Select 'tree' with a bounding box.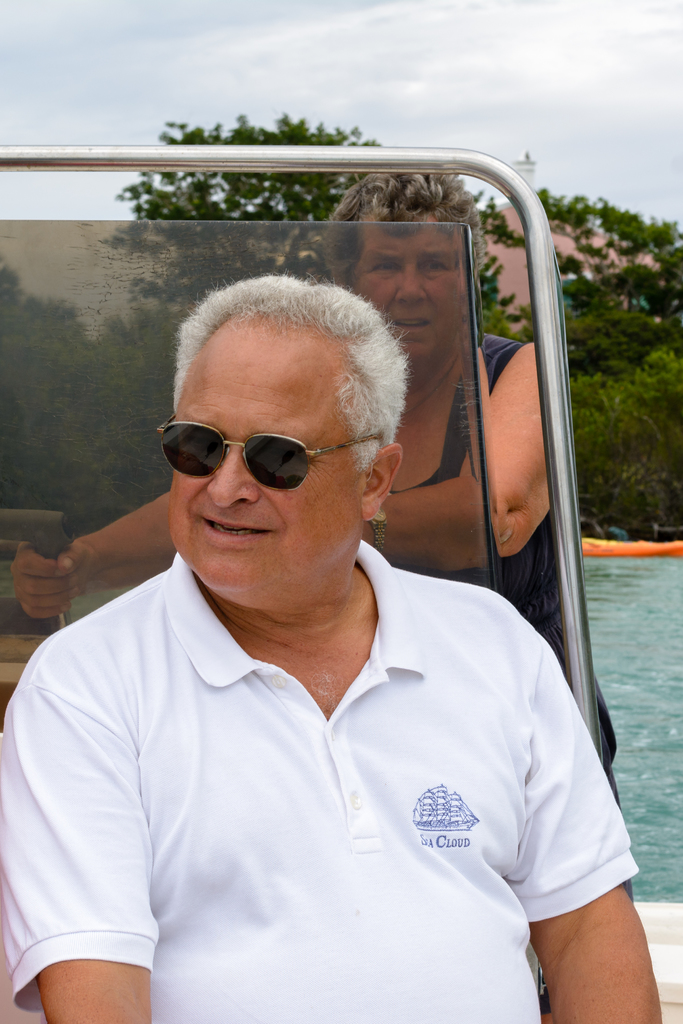
x1=540 y1=167 x2=682 y2=498.
